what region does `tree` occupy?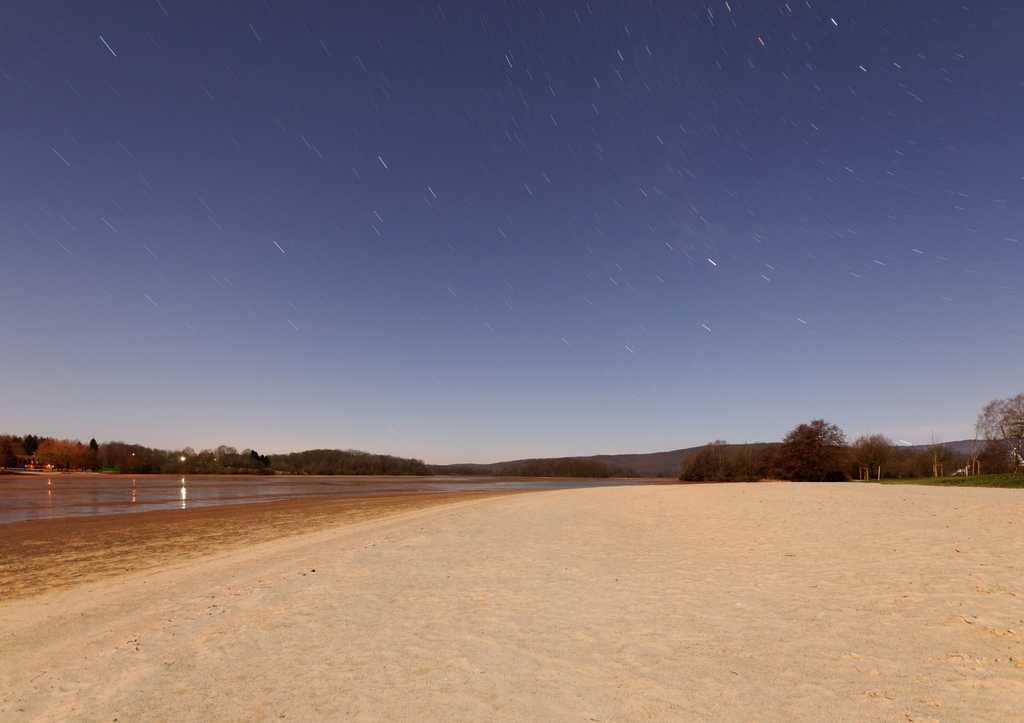
detection(972, 394, 1023, 469).
